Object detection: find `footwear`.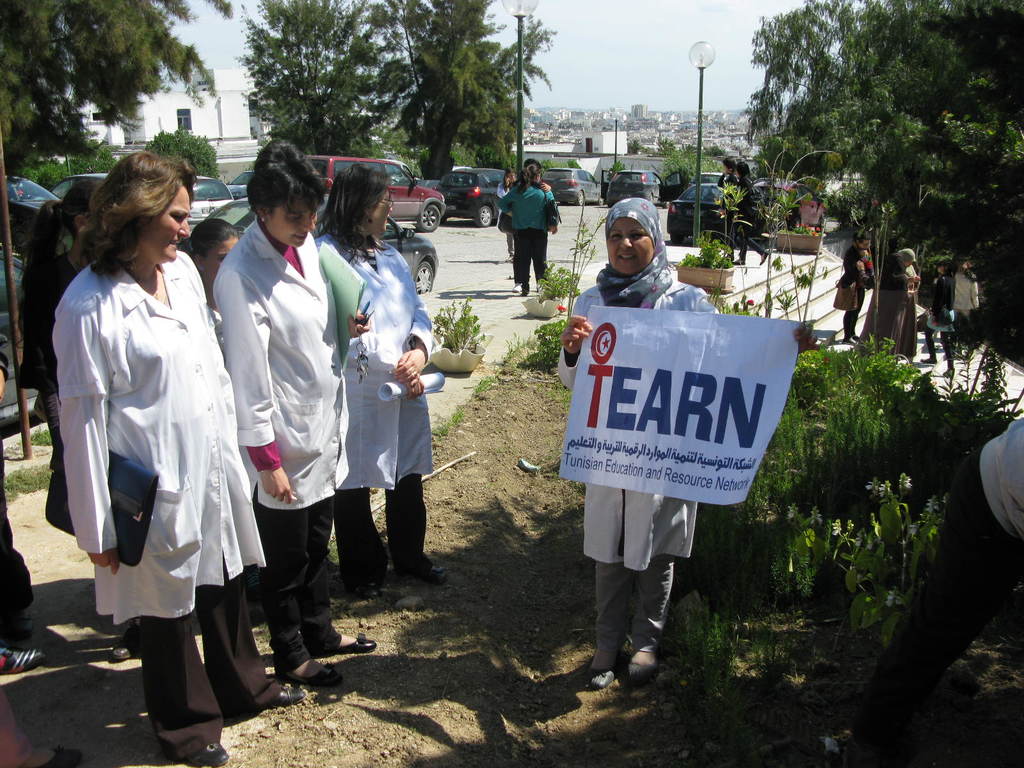
253 682 315 709.
